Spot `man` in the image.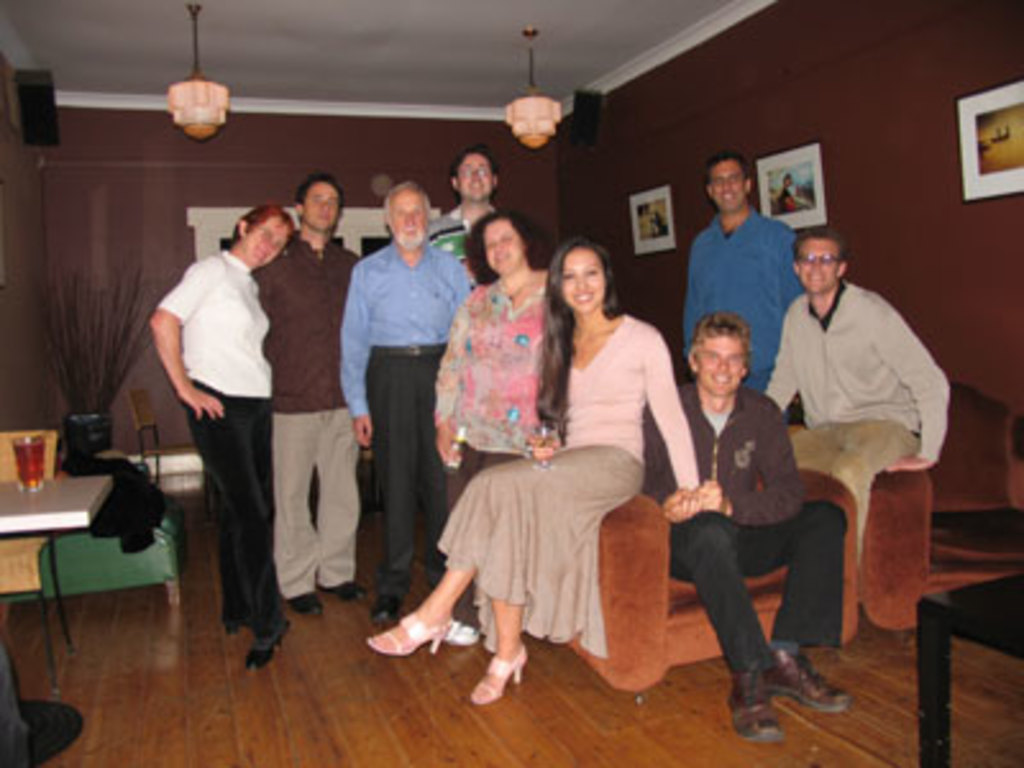
`man` found at x1=256, y1=177, x2=356, y2=604.
